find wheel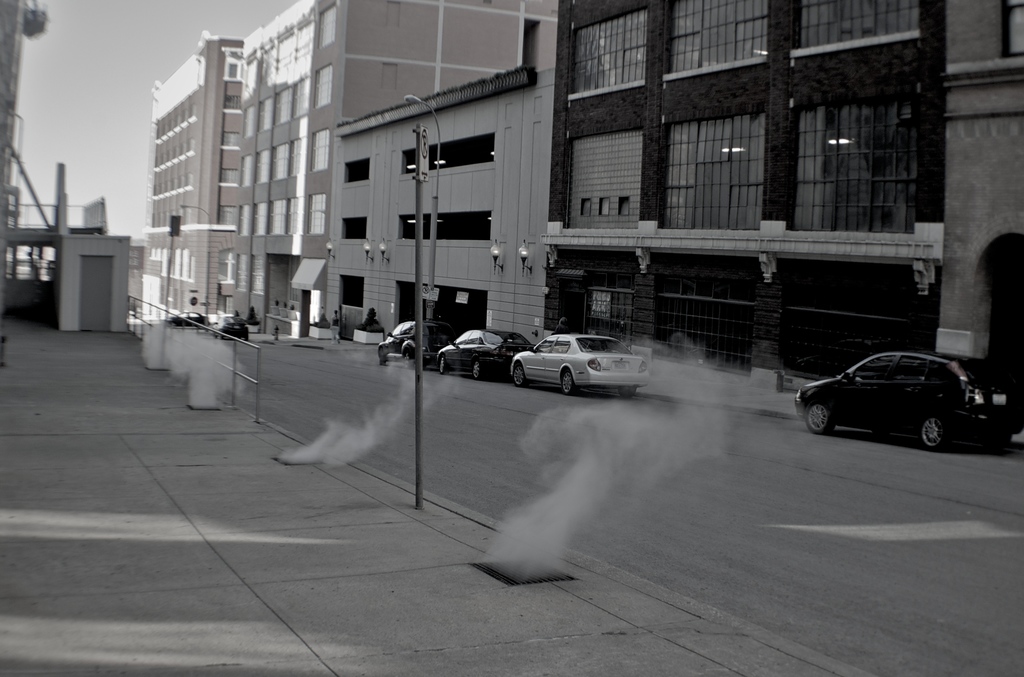
l=918, t=411, r=947, b=454
